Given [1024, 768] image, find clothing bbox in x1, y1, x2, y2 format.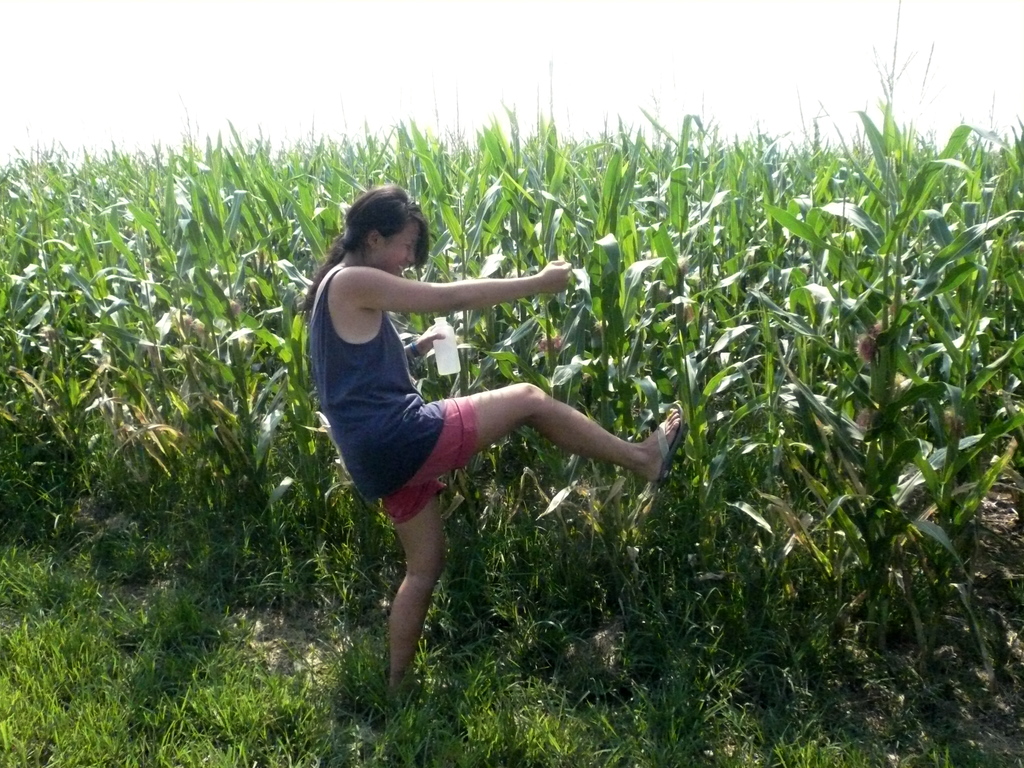
306, 271, 444, 496.
